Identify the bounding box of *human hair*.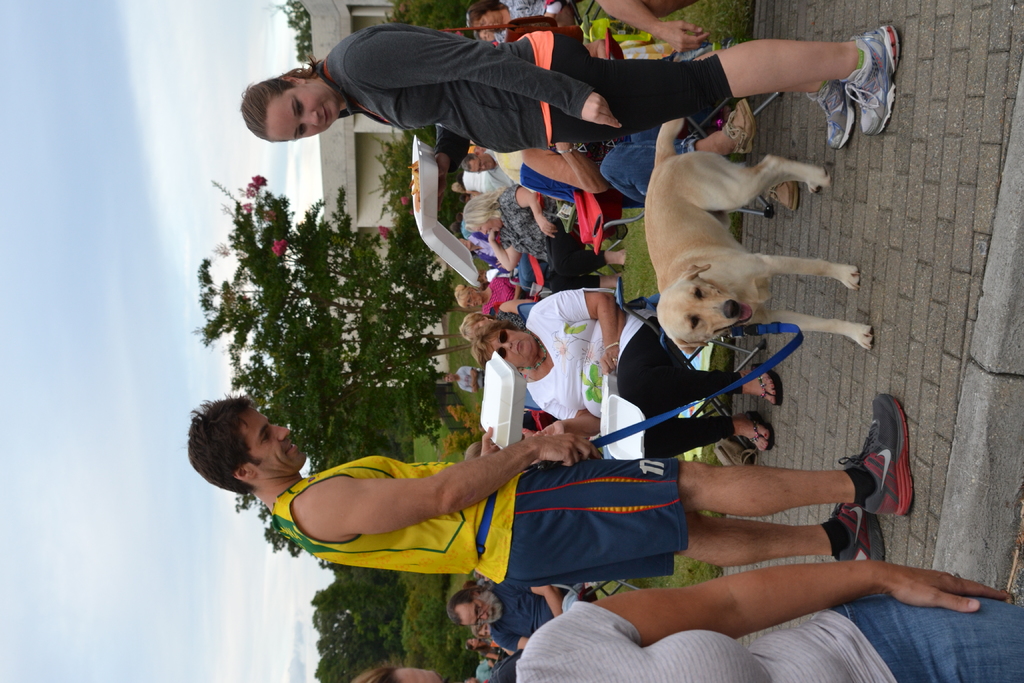
bbox(463, 192, 505, 227).
